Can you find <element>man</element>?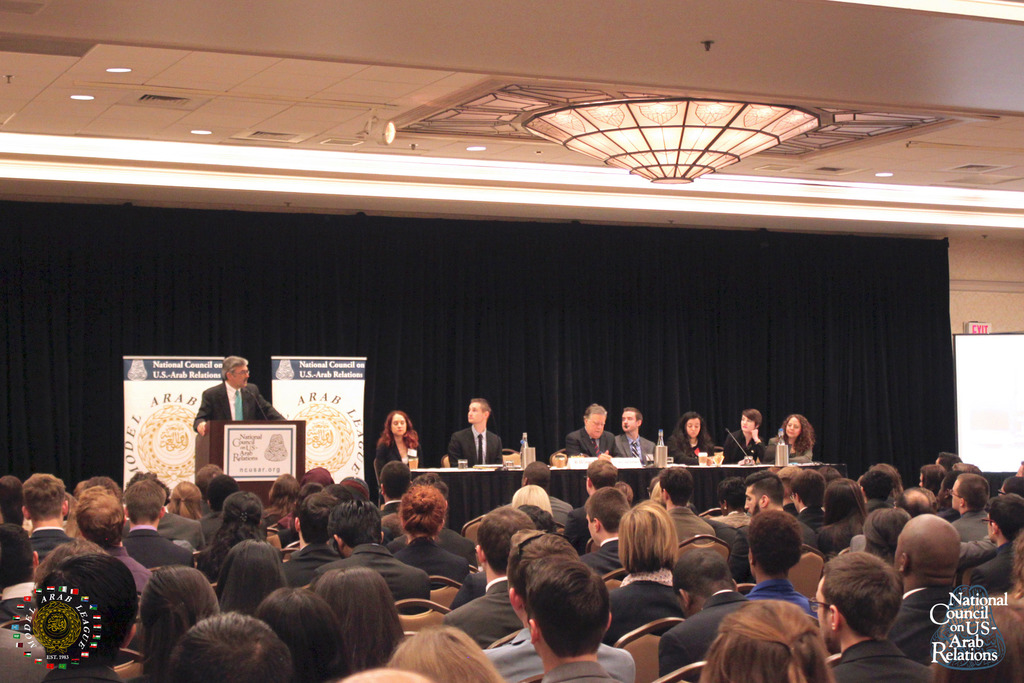
Yes, bounding box: select_region(119, 481, 196, 568).
